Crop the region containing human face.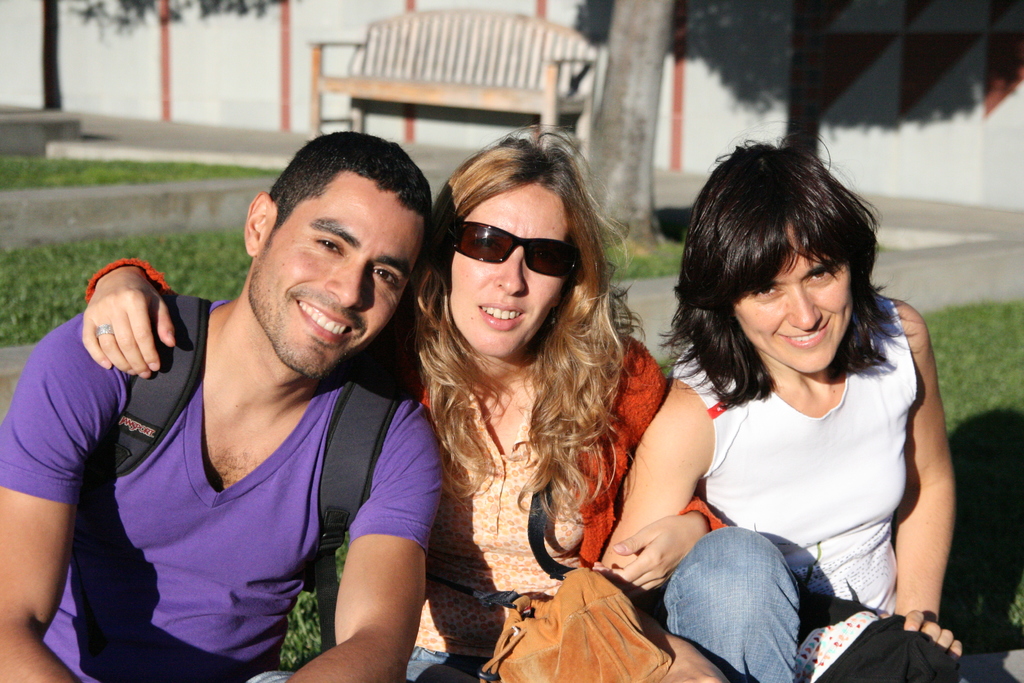
Crop region: <box>741,224,854,378</box>.
